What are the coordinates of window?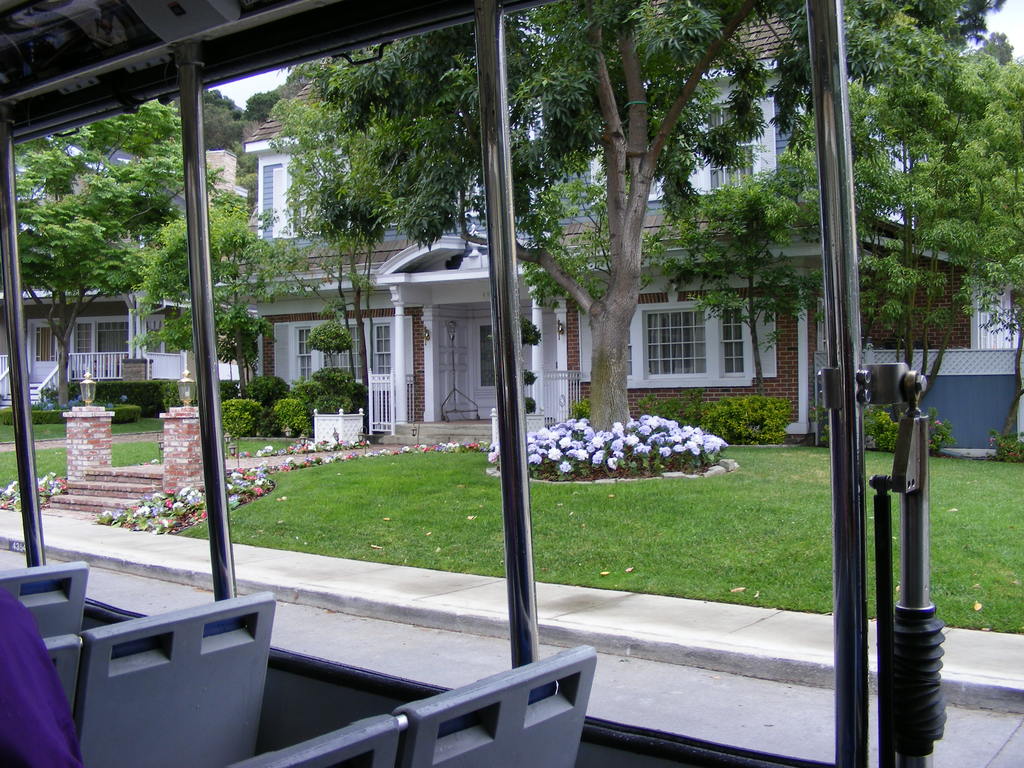
locate(639, 310, 703, 383).
